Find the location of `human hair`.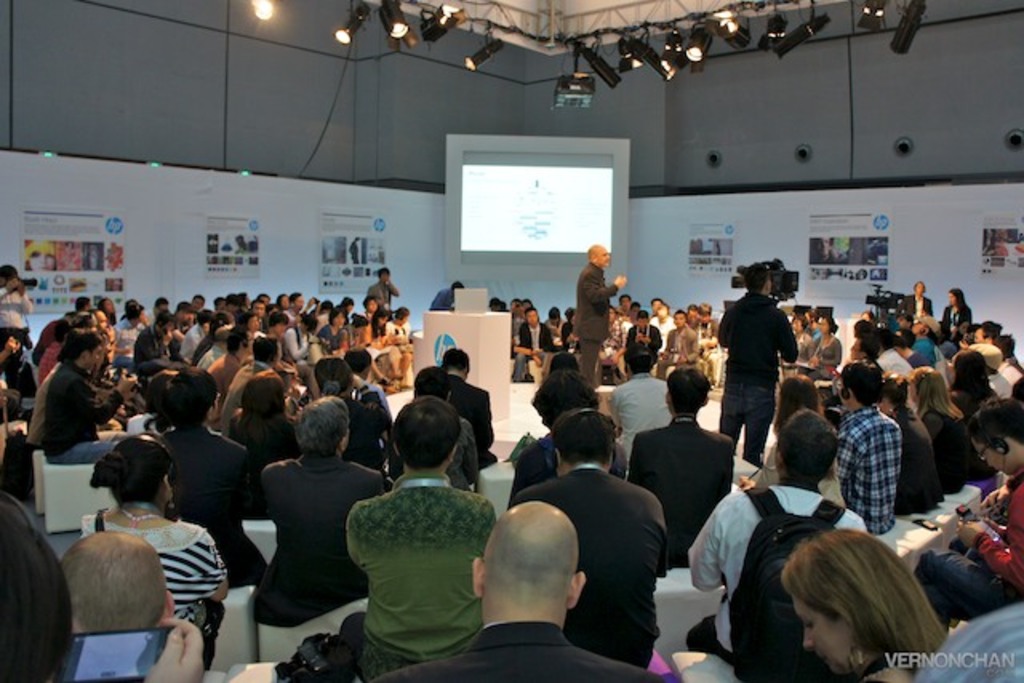
Location: 158/368/218/432.
